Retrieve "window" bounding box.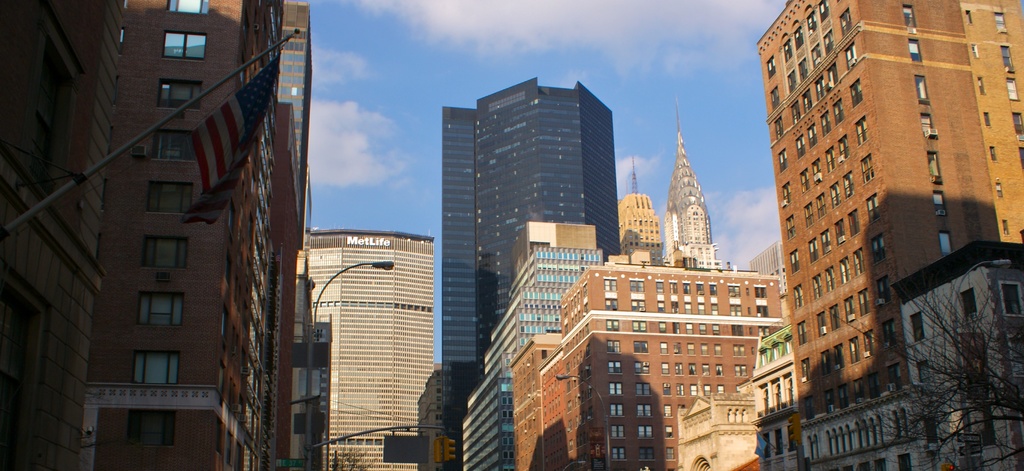
Bounding box: (993,145,993,162).
